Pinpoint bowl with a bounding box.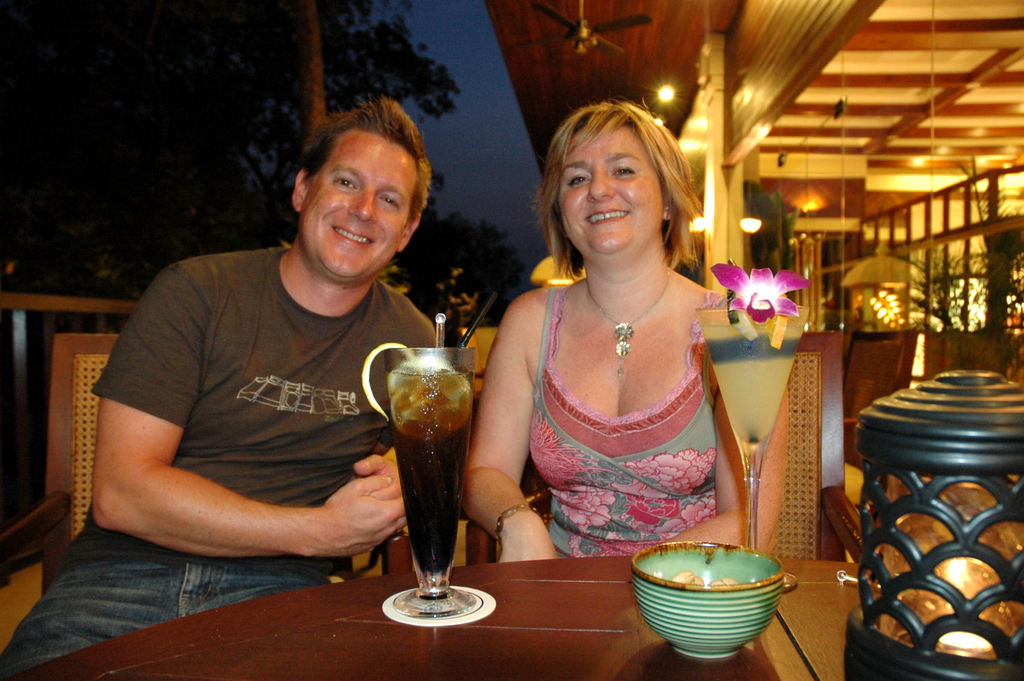
locate(666, 552, 796, 663).
